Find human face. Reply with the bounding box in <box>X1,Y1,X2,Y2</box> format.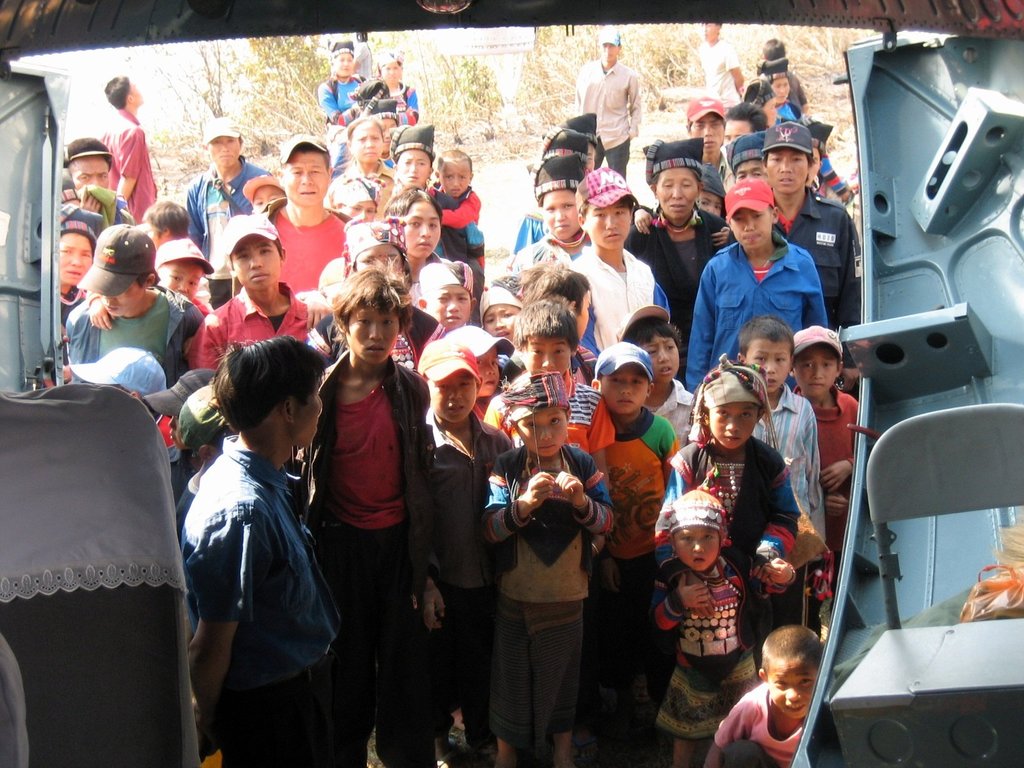
<box>433,369,477,429</box>.
